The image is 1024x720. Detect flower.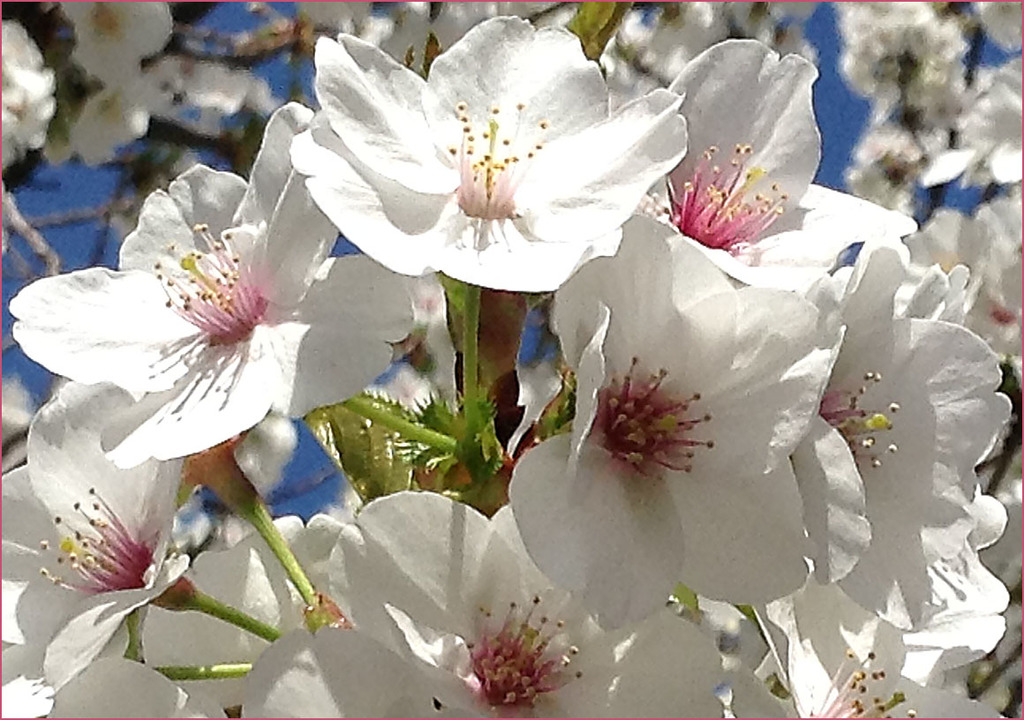
Detection: left=268, top=19, right=696, bottom=302.
